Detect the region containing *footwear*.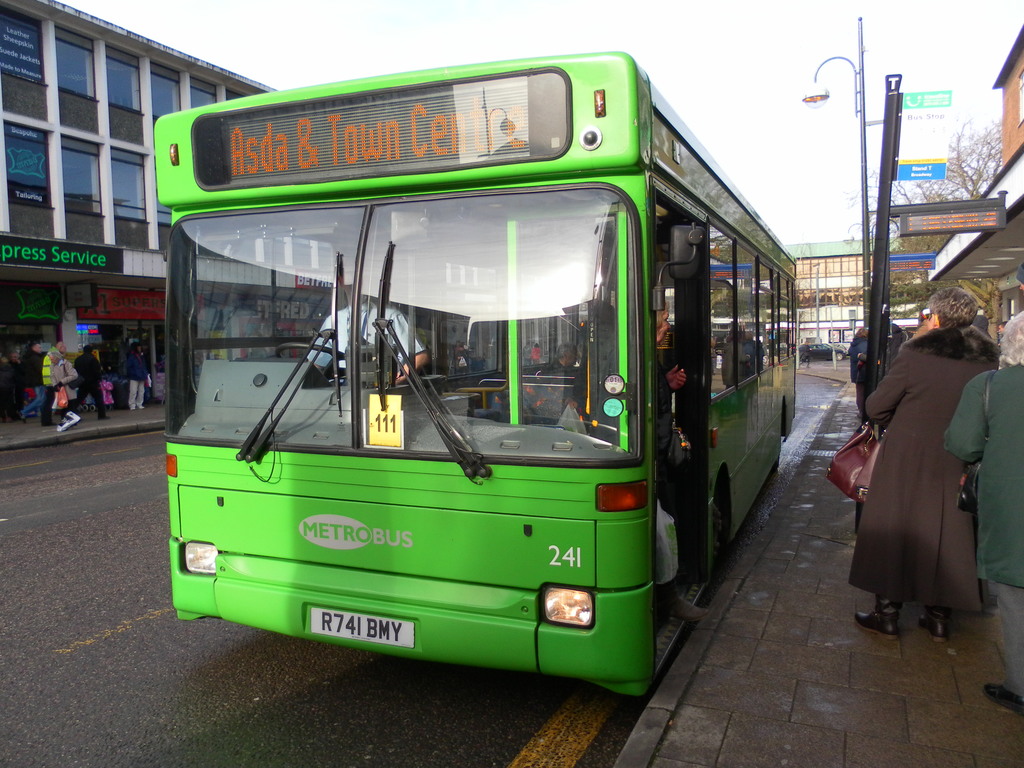
bbox=[127, 404, 134, 413].
